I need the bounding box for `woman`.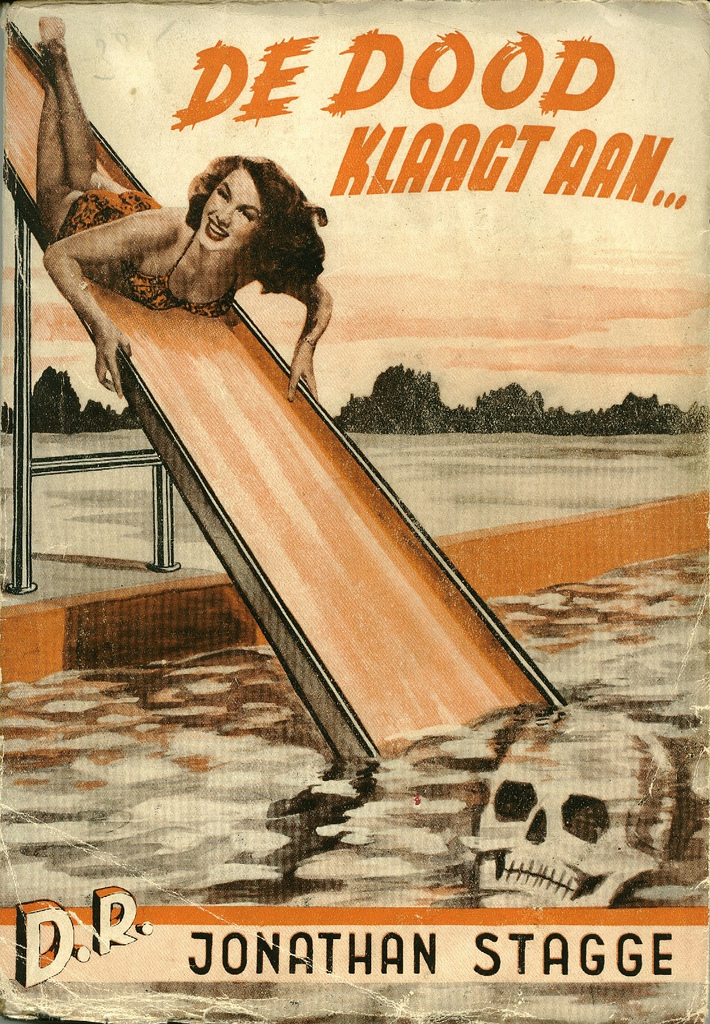
Here it is: {"x1": 35, "y1": 135, "x2": 362, "y2": 357}.
